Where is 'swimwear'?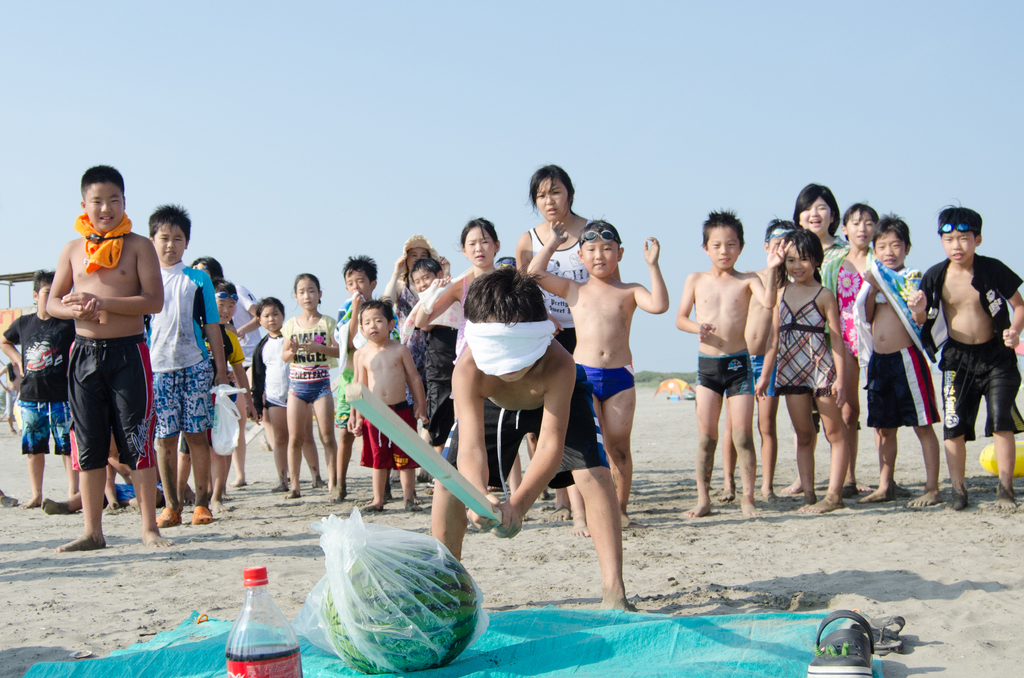
426 414 620 485.
